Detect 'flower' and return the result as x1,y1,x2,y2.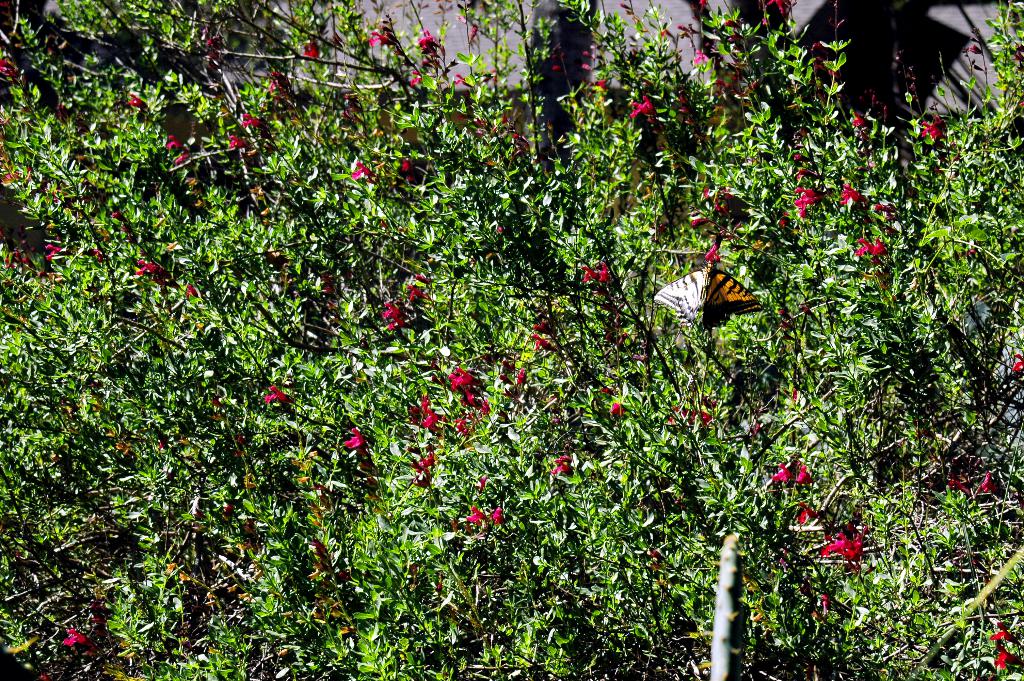
415,28,444,49.
